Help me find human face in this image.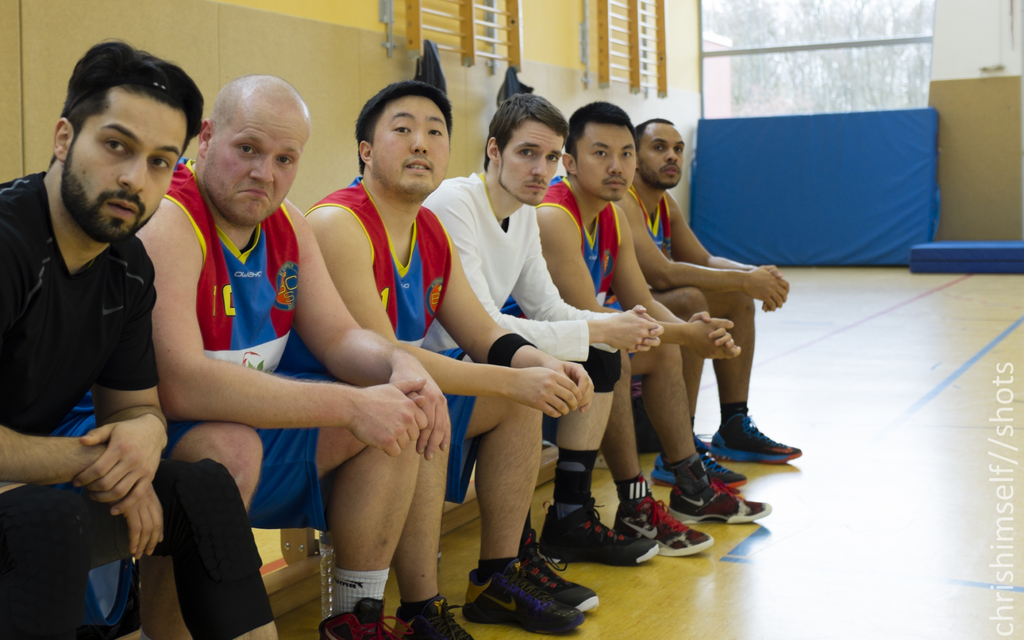
Found it: left=497, top=114, right=570, bottom=199.
